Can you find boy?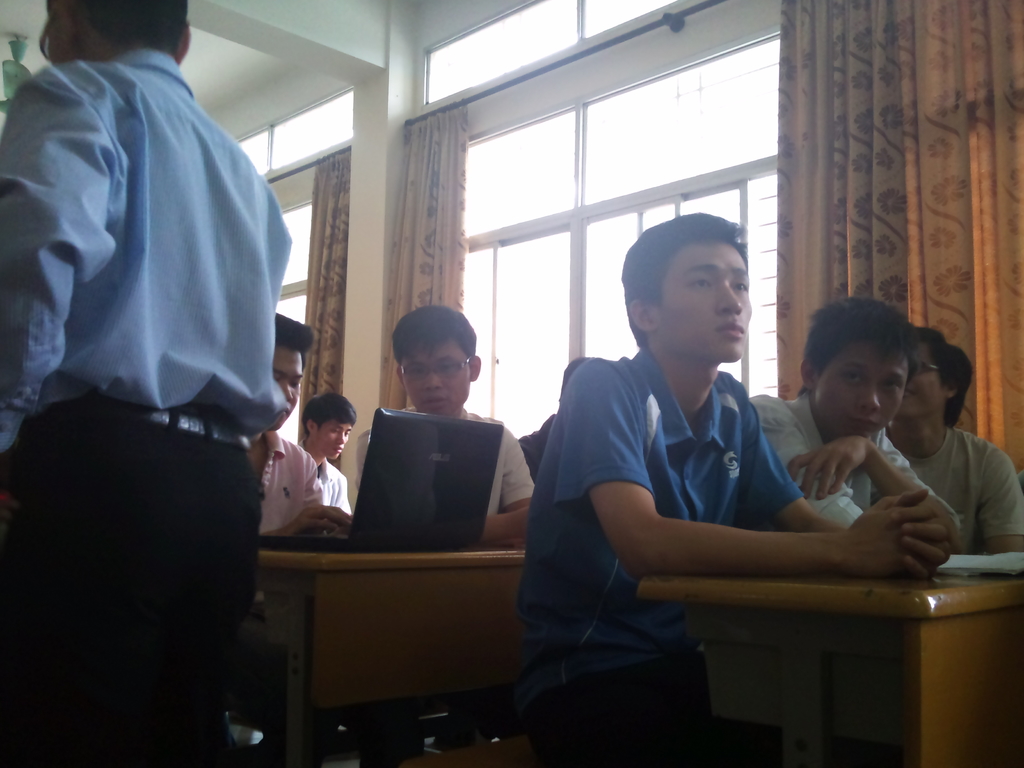
Yes, bounding box: bbox=(751, 309, 966, 529).
